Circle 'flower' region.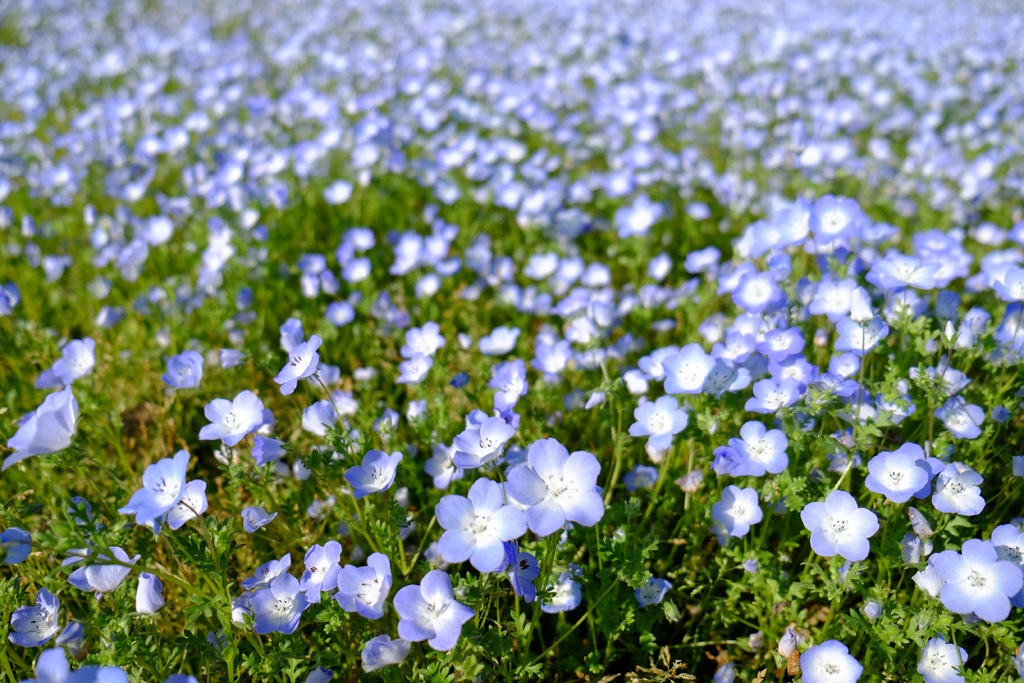
Region: l=420, t=440, r=458, b=490.
